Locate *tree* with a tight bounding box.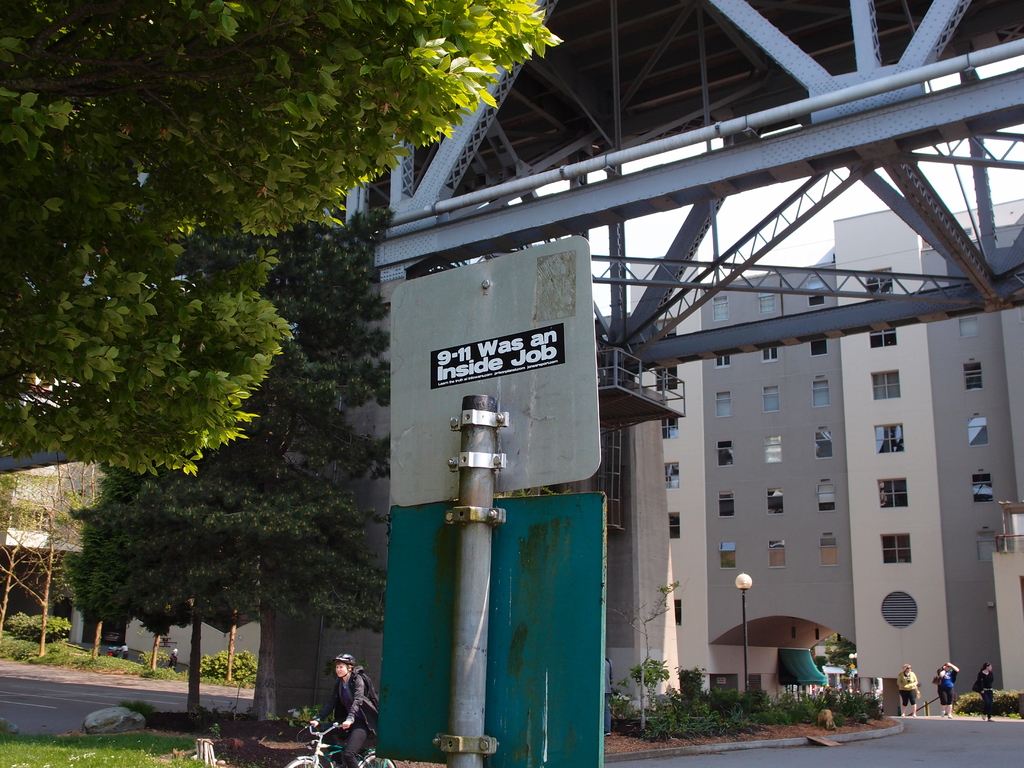
[x1=808, y1=636, x2=849, y2=665].
